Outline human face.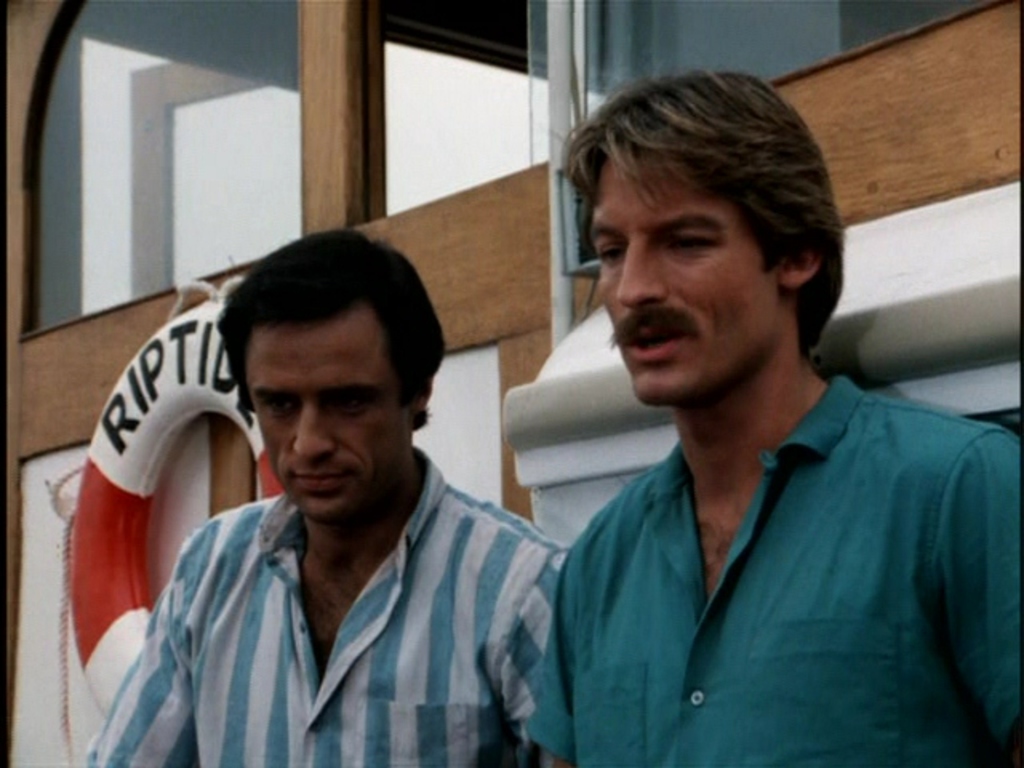
Outline: select_region(246, 322, 402, 517).
